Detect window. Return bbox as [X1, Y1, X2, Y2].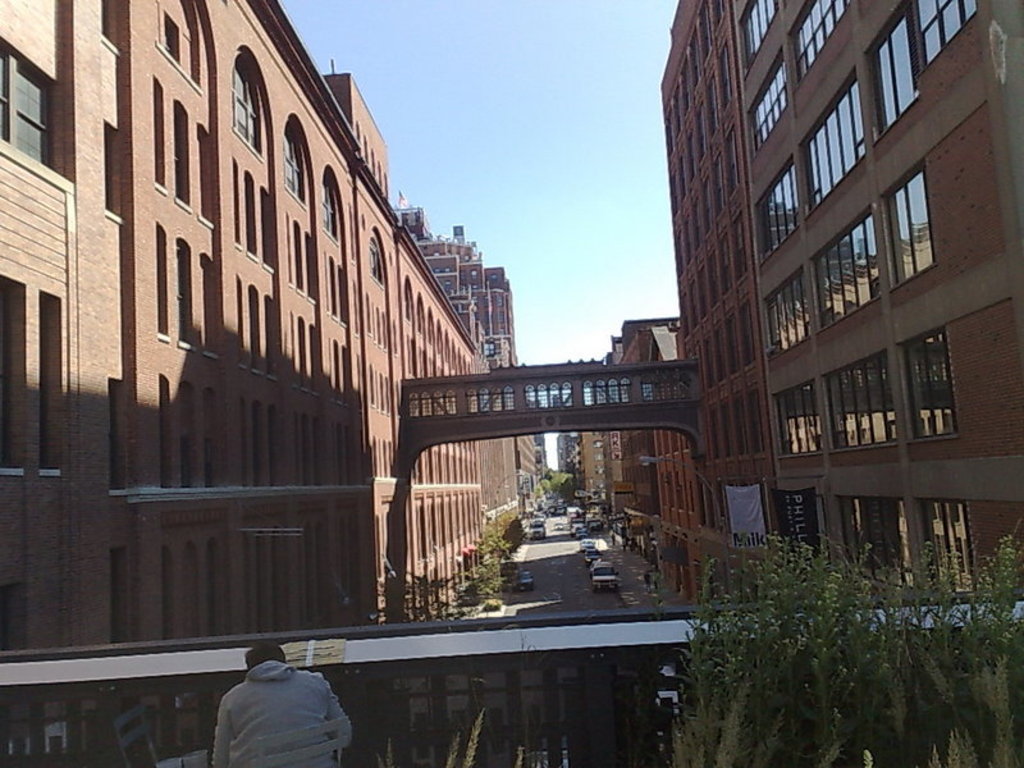
[804, 78, 869, 210].
